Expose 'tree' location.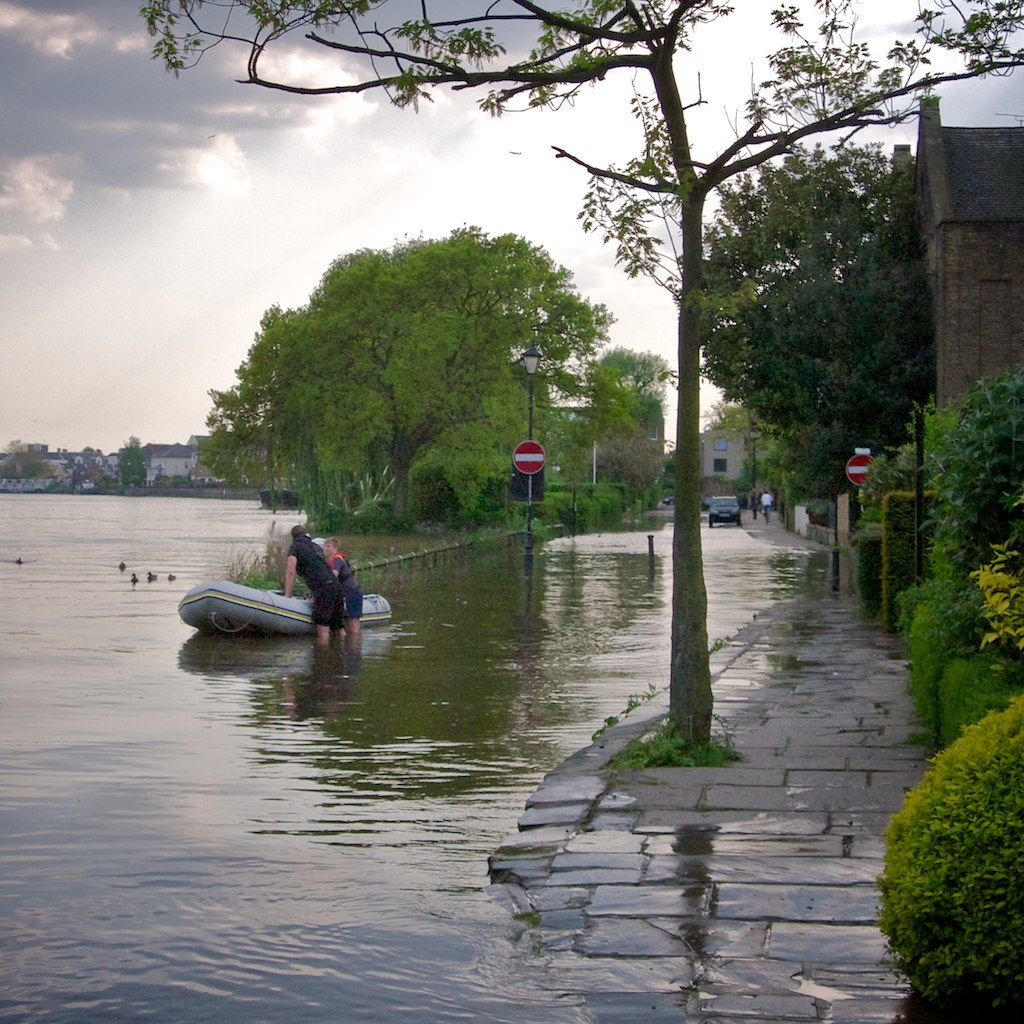
Exposed at crop(141, 0, 1023, 760).
